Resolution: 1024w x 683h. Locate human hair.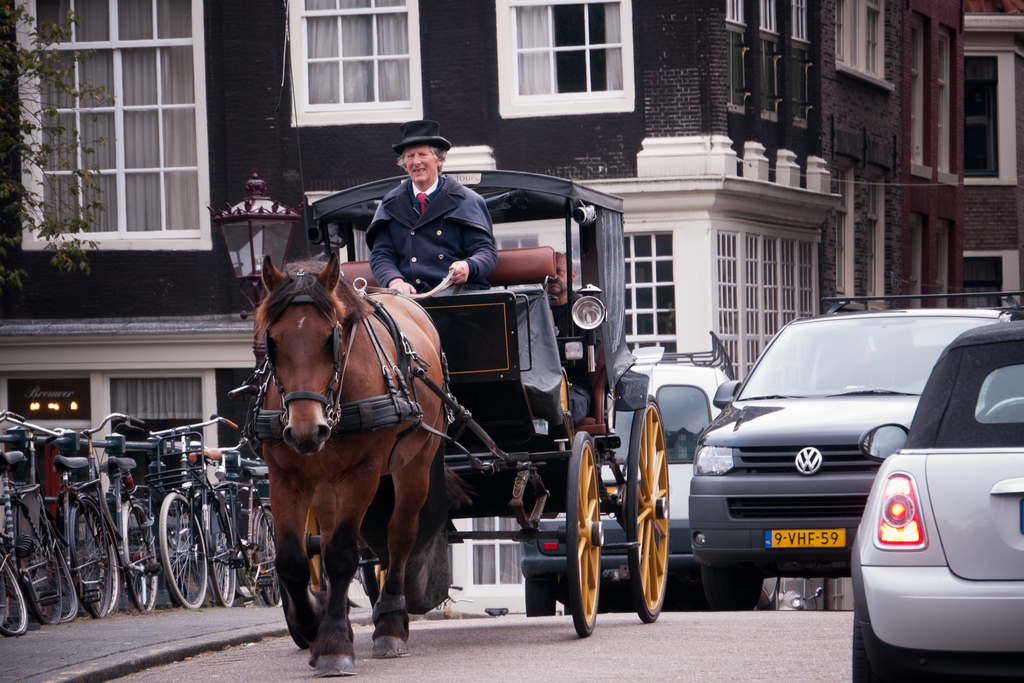
394 144 449 161.
